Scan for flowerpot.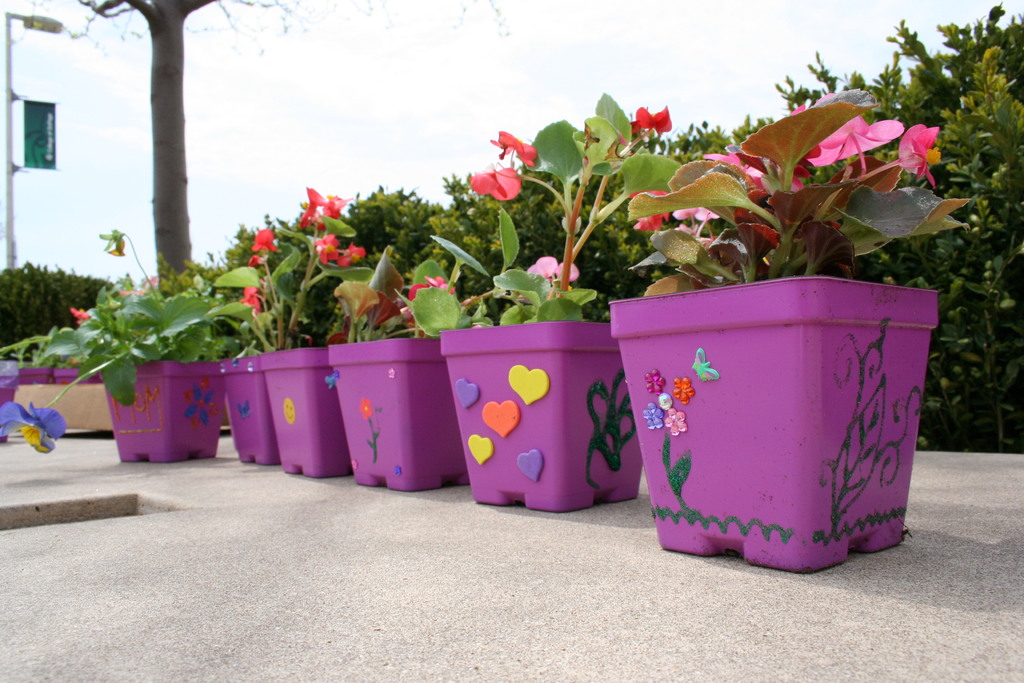
Scan result: x1=256, y1=343, x2=347, y2=482.
